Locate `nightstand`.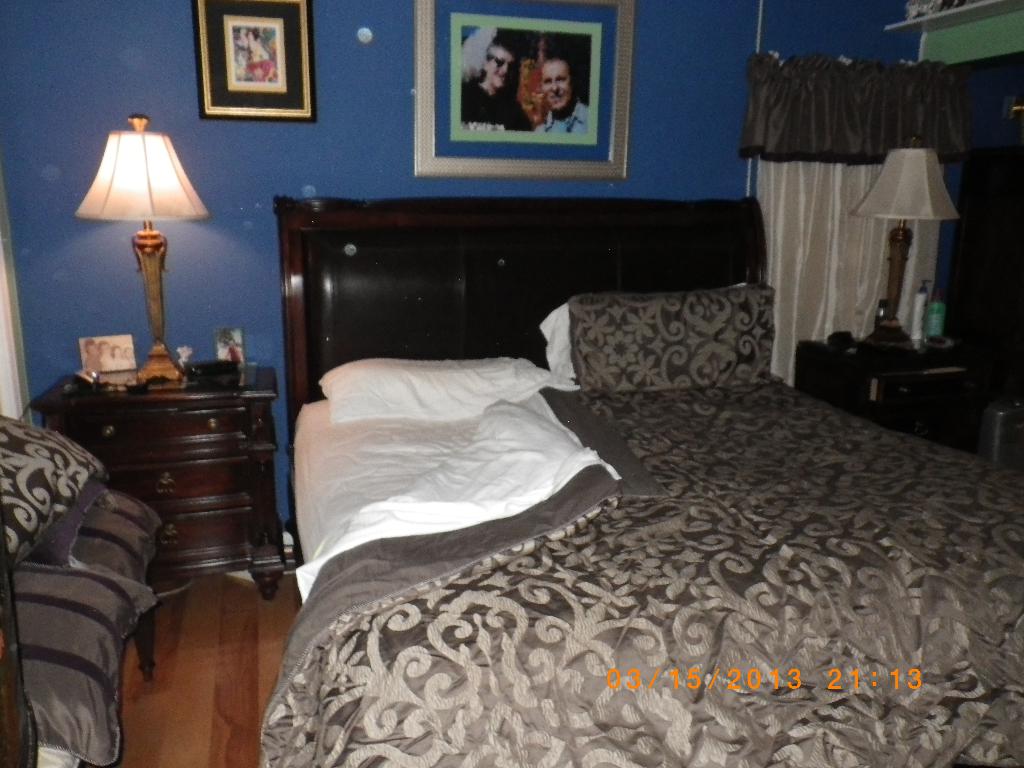
Bounding box: 792/316/1004/447.
